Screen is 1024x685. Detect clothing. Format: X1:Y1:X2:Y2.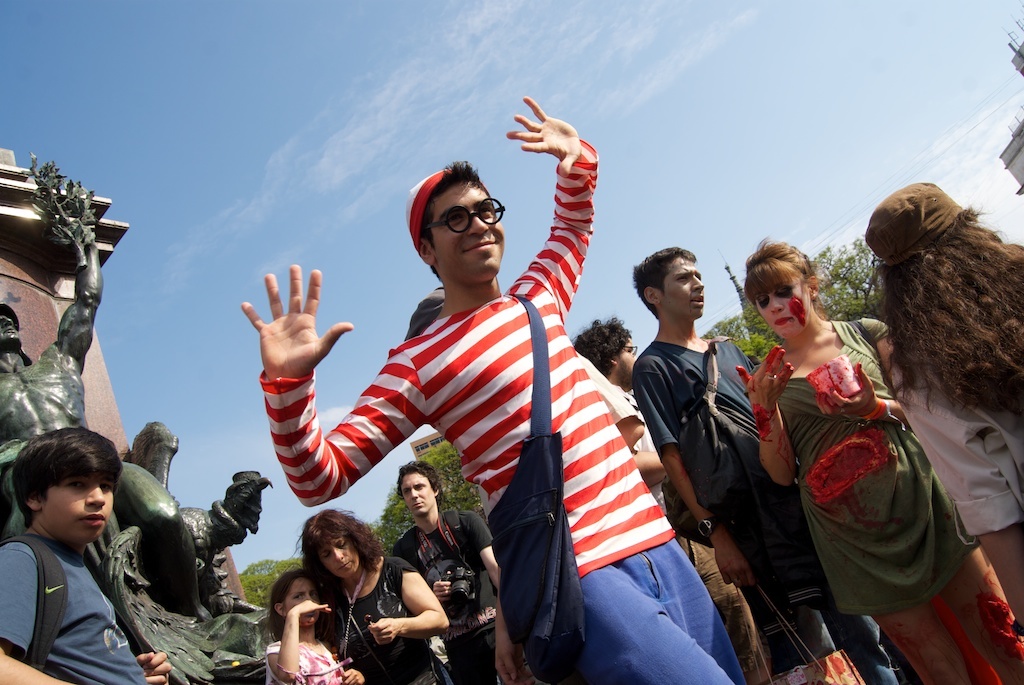
262:641:349:684.
